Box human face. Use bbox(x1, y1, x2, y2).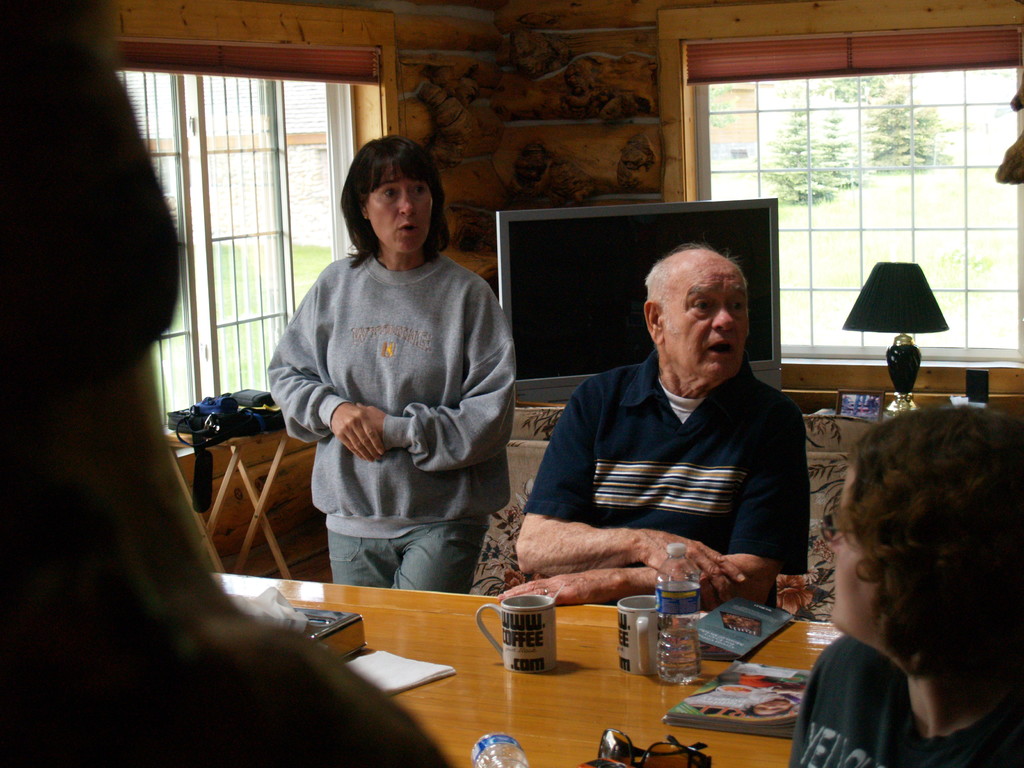
bbox(369, 161, 435, 257).
